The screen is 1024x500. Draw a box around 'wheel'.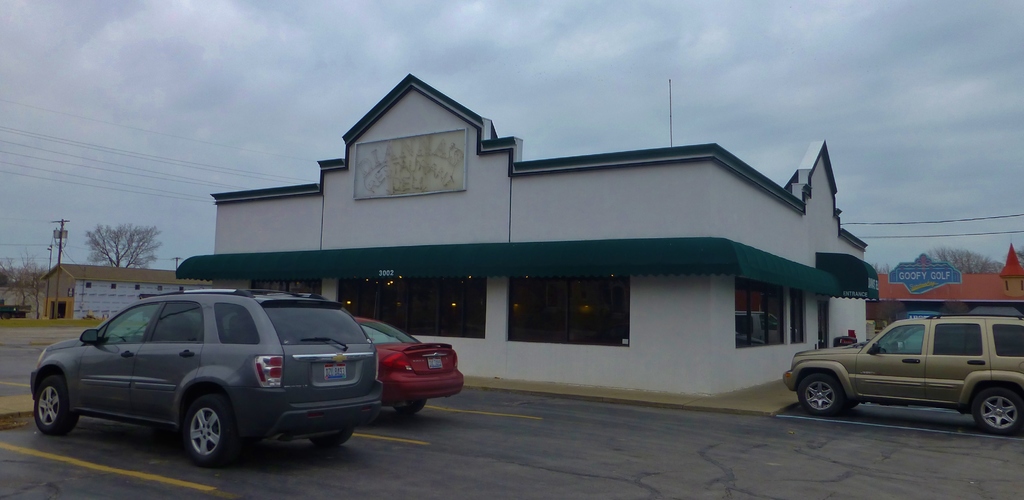
x1=159, y1=401, x2=222, y2=464.
